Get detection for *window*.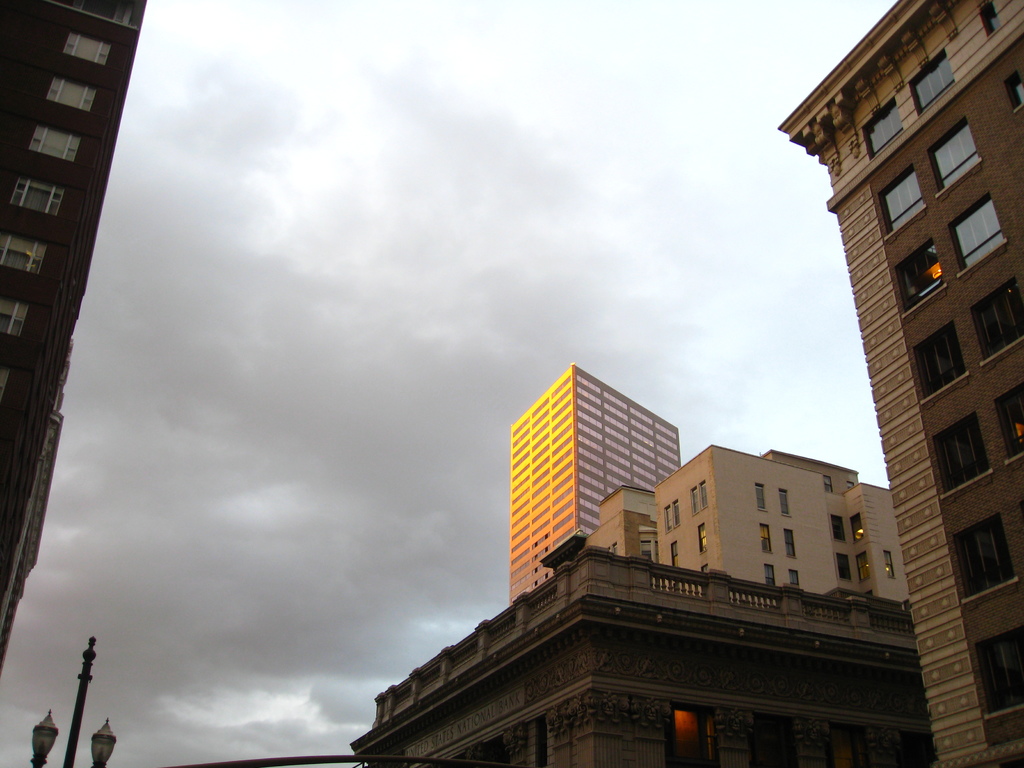
Detection: Rect(669, 536, 676, 565).
